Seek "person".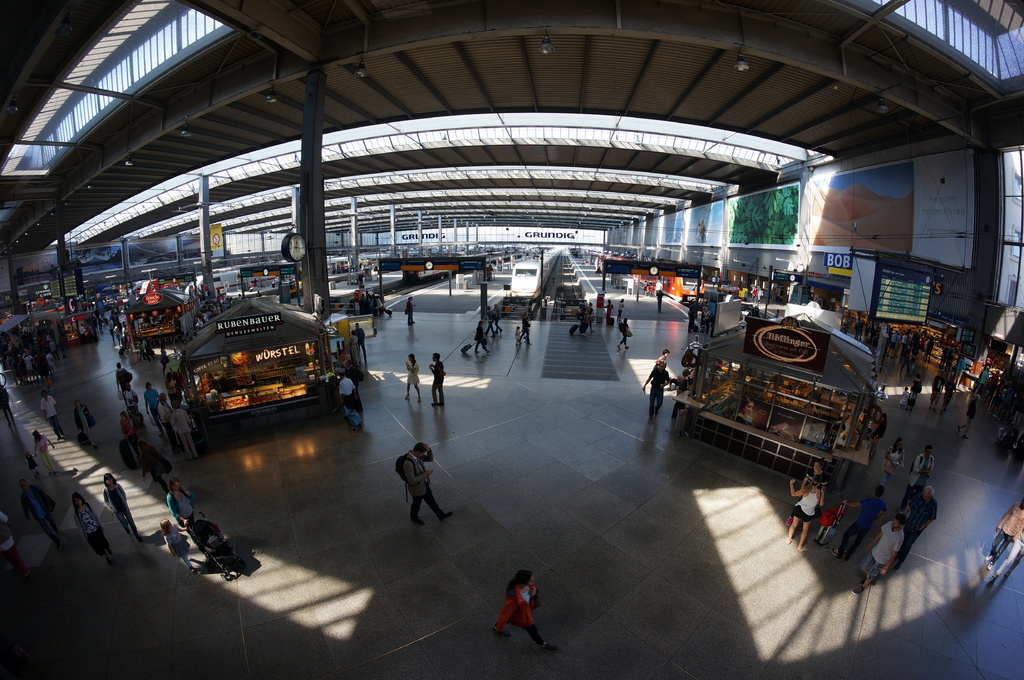
box(684, 310, 693, 333).
